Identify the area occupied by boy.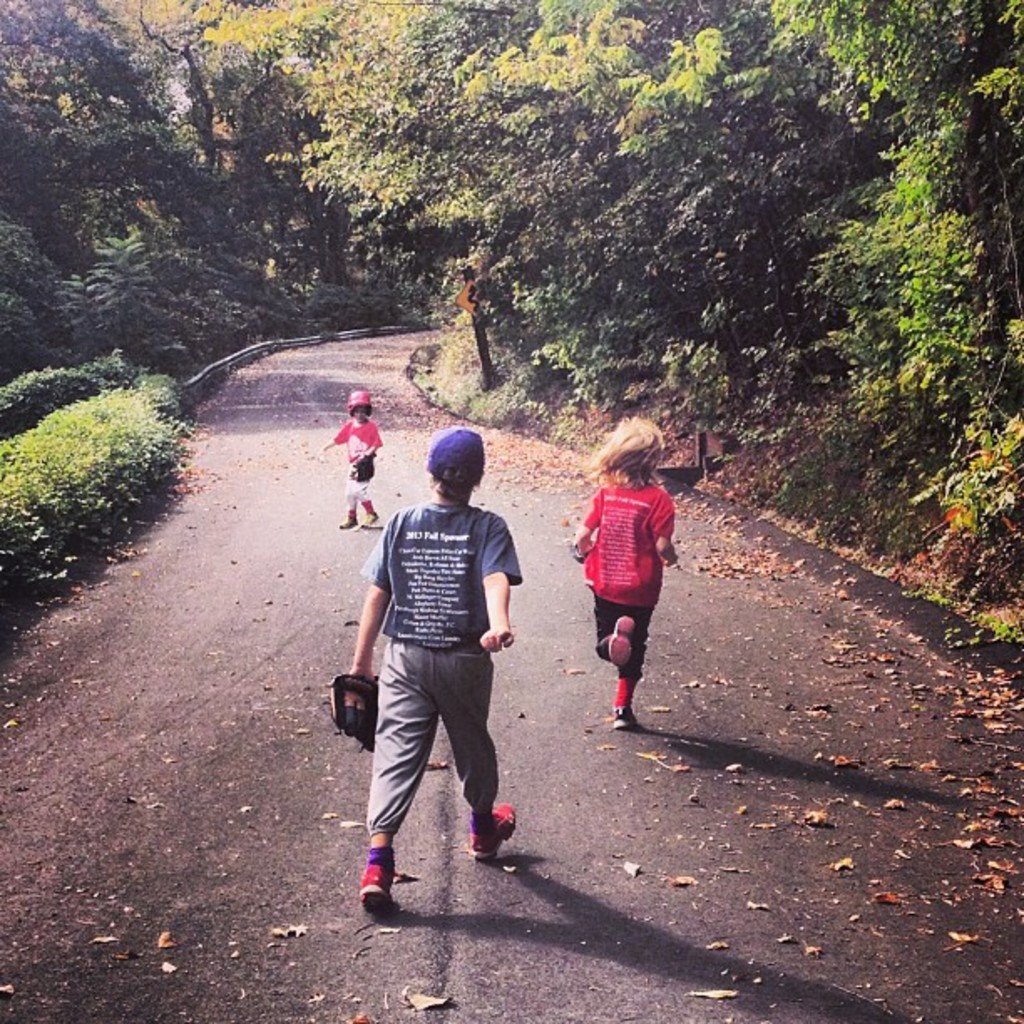
Area: x1=340, y1=413, x2=544, y2=924.
